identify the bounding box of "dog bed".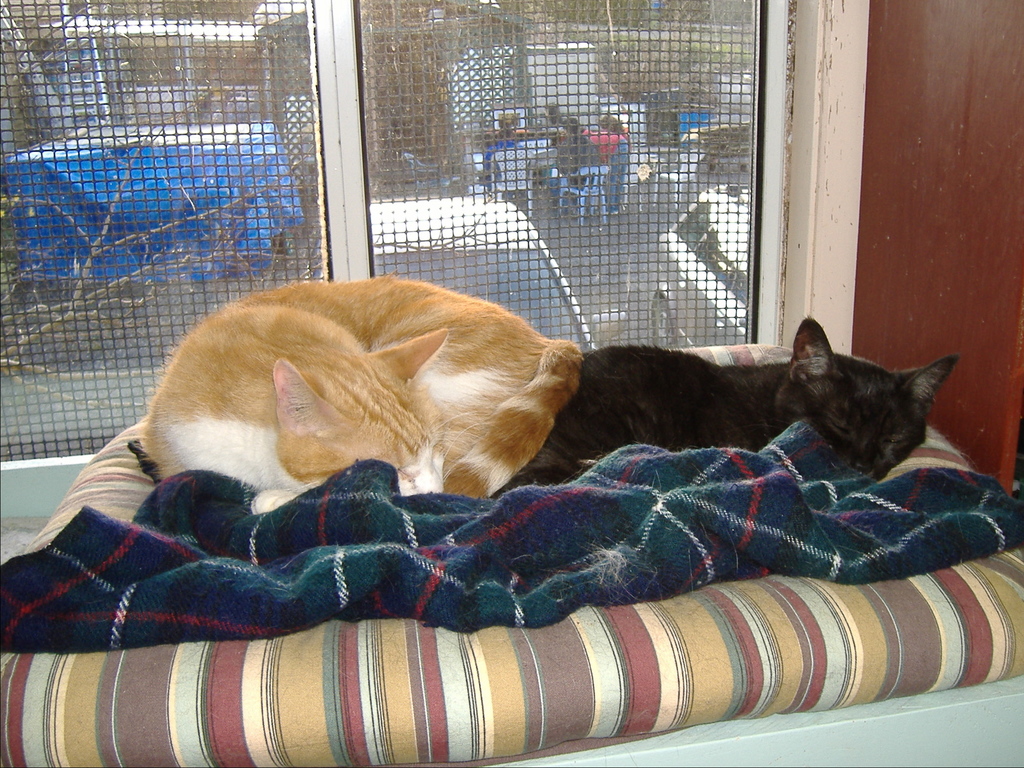
[left=0, top=341, right=1023, bottom=767].
